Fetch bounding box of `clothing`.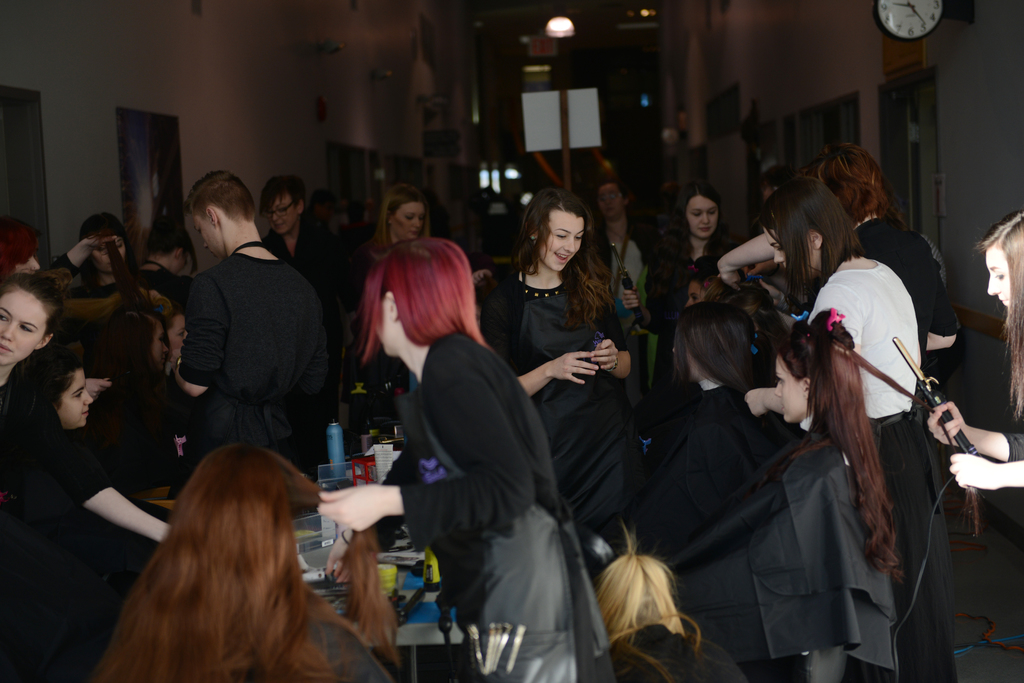
Bbox: (left=478, top=266, right=632, bottom=533).
